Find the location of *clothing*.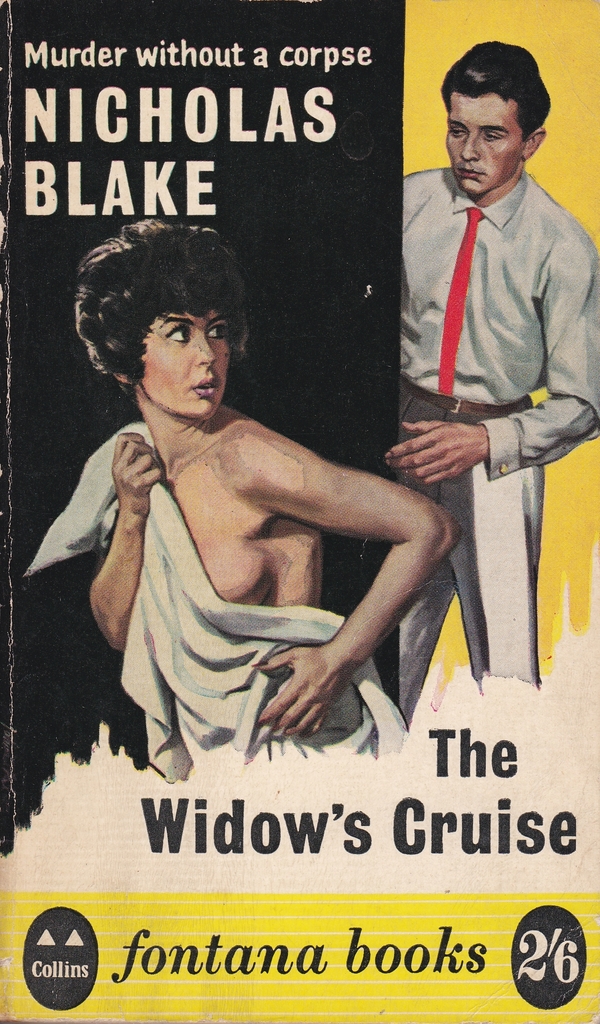
Location: (left=32, top=405, right=430, bottom=780).
